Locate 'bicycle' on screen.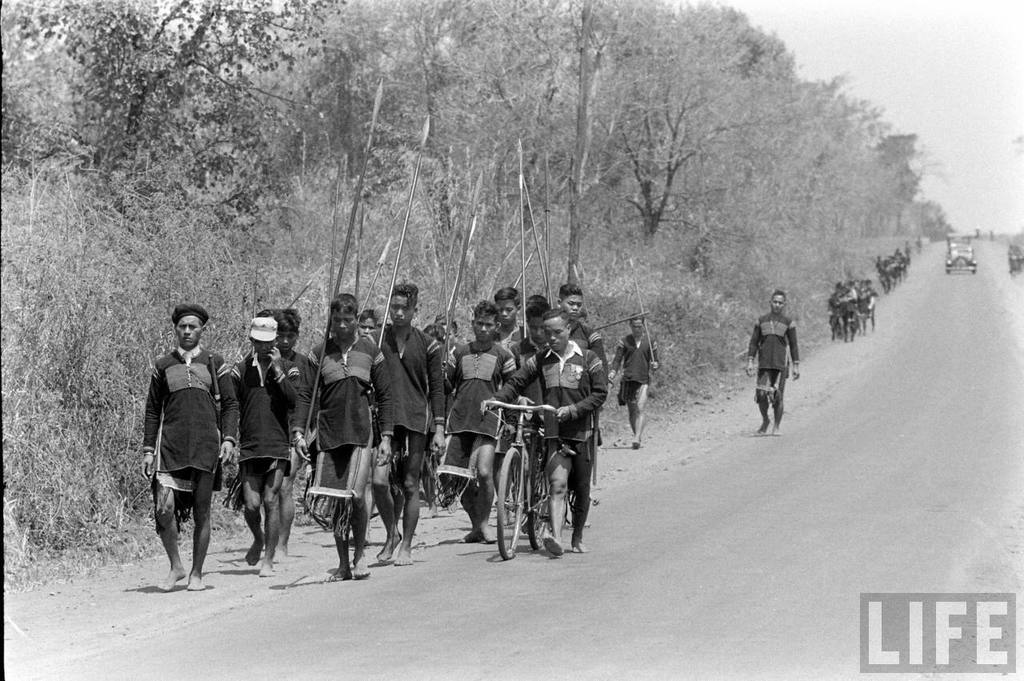
On screen at <bbox>483, 402, 552, 553</bbox>.
